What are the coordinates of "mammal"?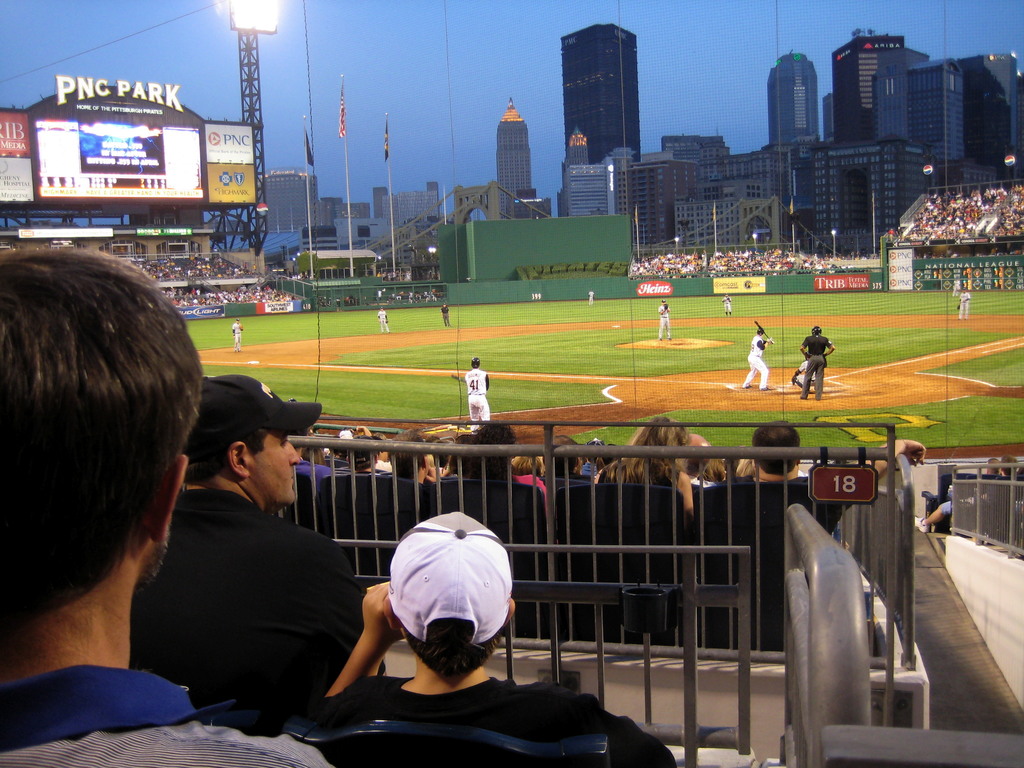
pyautogui.locateOnScreen(126, 372, 359, 741).
